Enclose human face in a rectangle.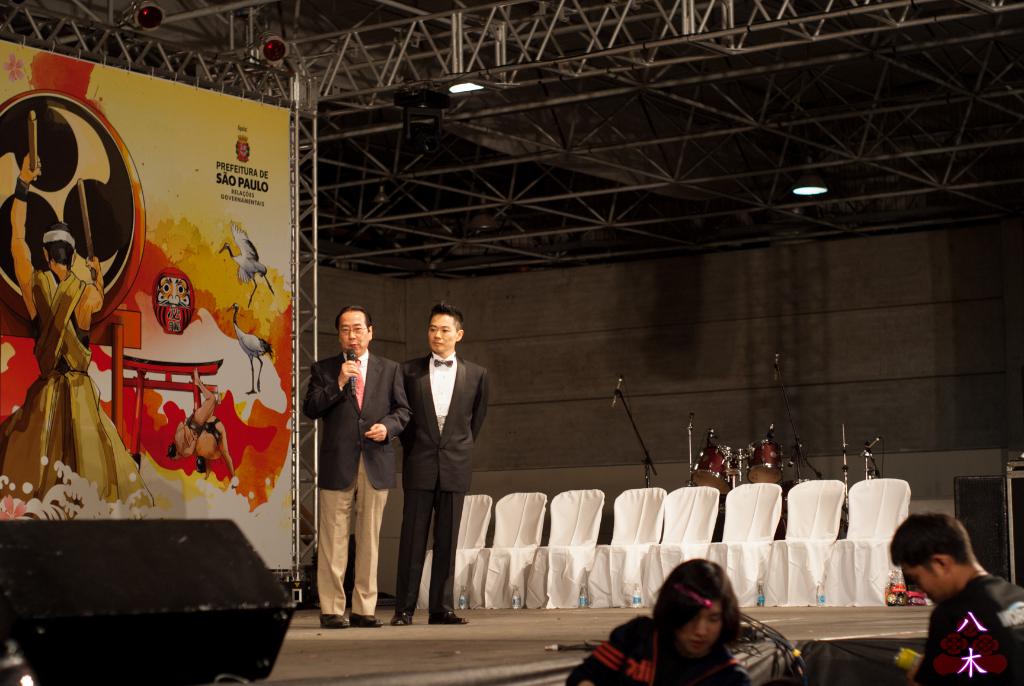
select_region(337, 311, 368, 355).
